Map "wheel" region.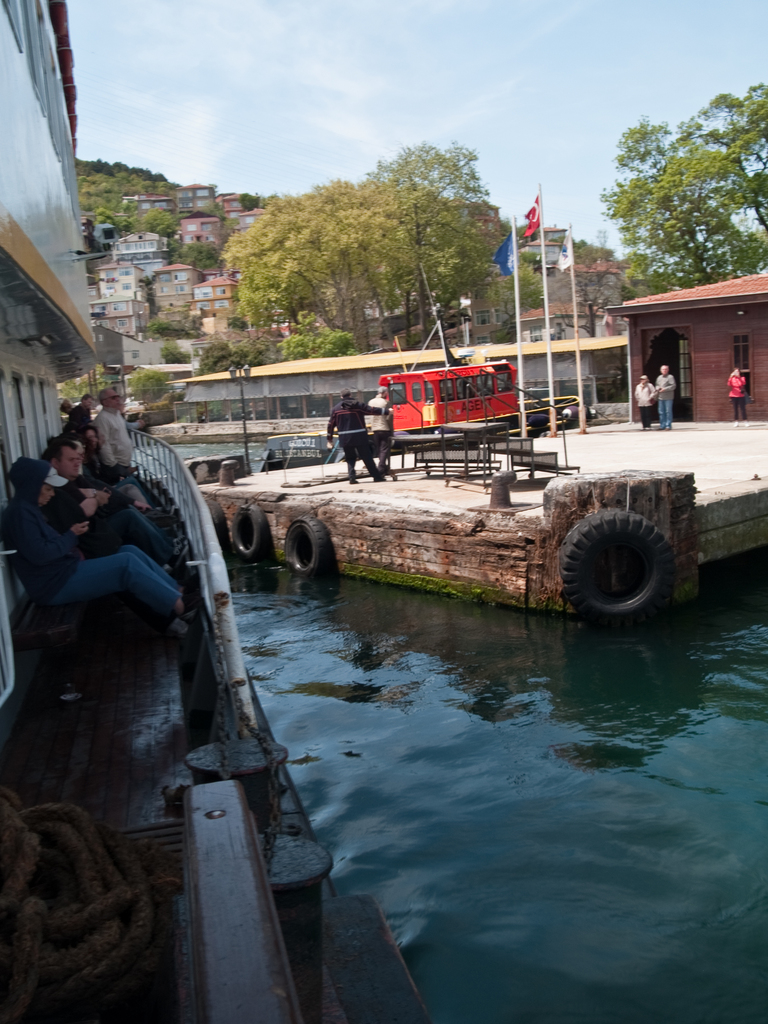
Mapped to <box>561,477,693,622</box>.
